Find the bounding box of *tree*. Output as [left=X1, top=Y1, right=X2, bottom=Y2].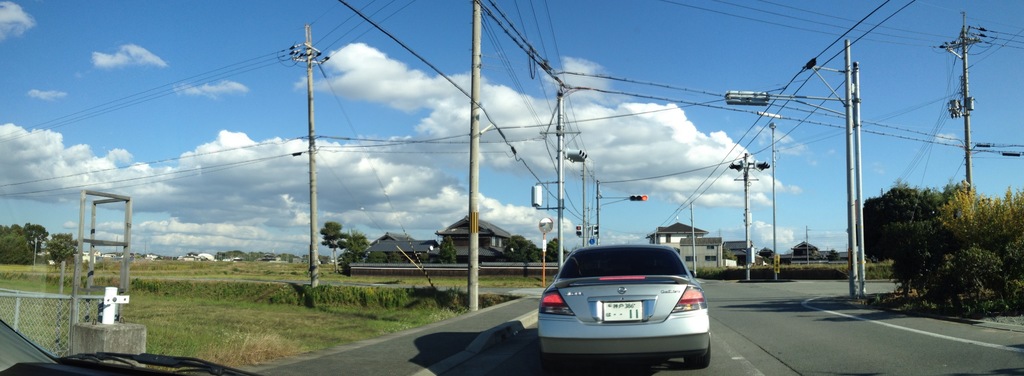
[left=435, top=234, right=458, bottom=269].
